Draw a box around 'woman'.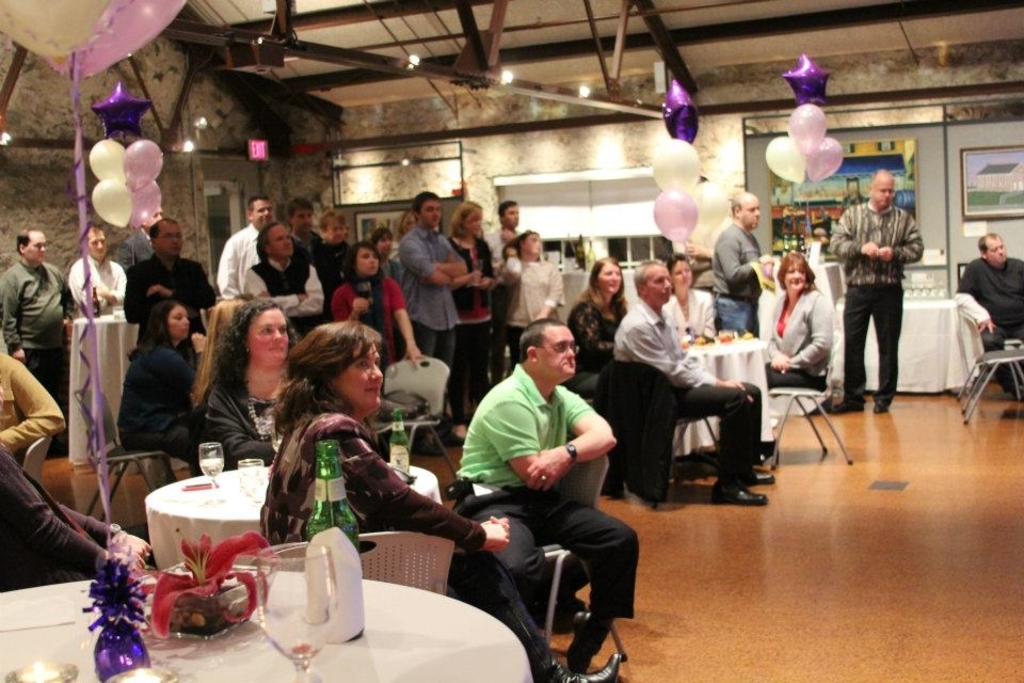
{"left": 182, "top": 299, "right": 325, "bottom": 475}.
